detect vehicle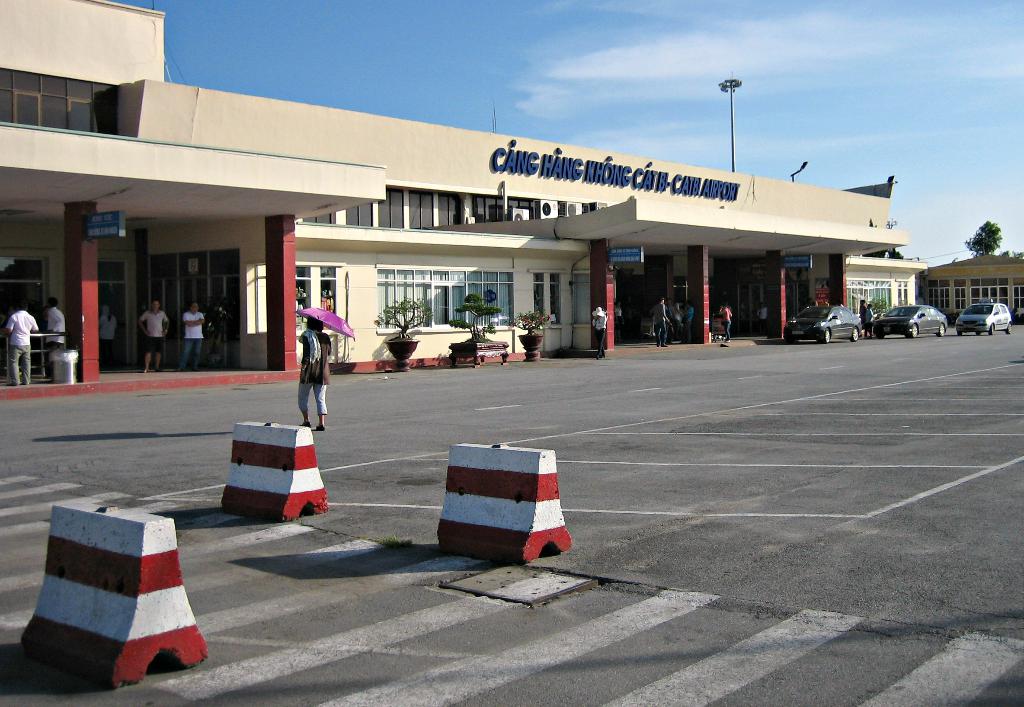
select_region(956, 297, 1012, 334)
